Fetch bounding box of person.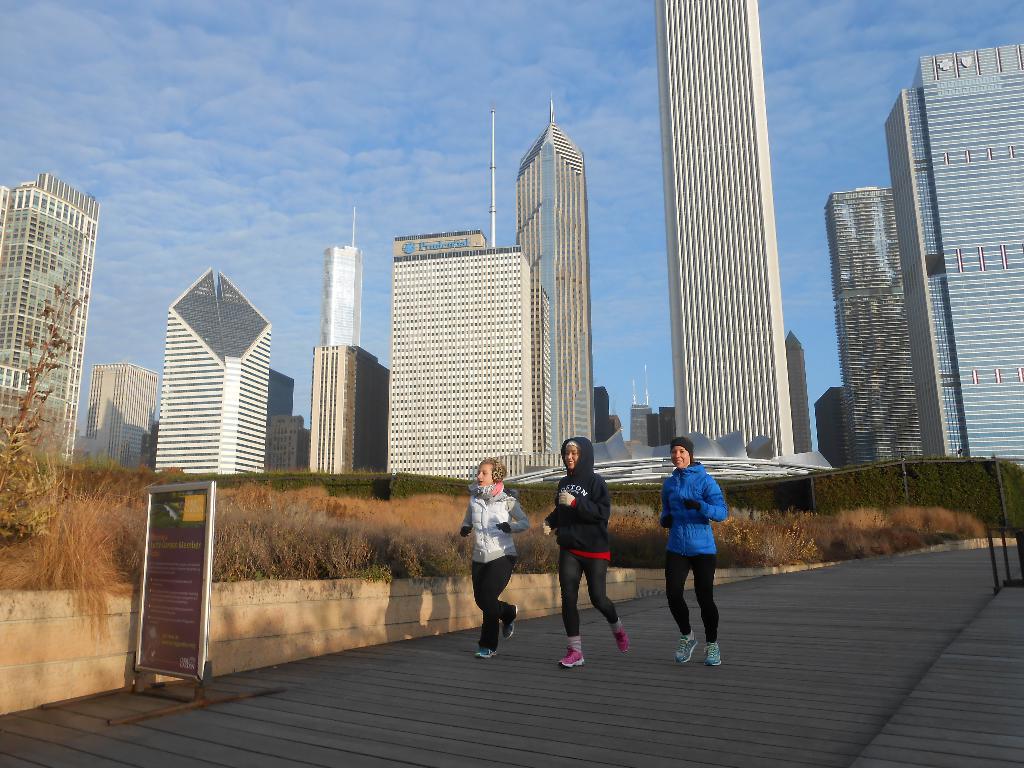
Bbox: detection(457, 457, 531, 657).
